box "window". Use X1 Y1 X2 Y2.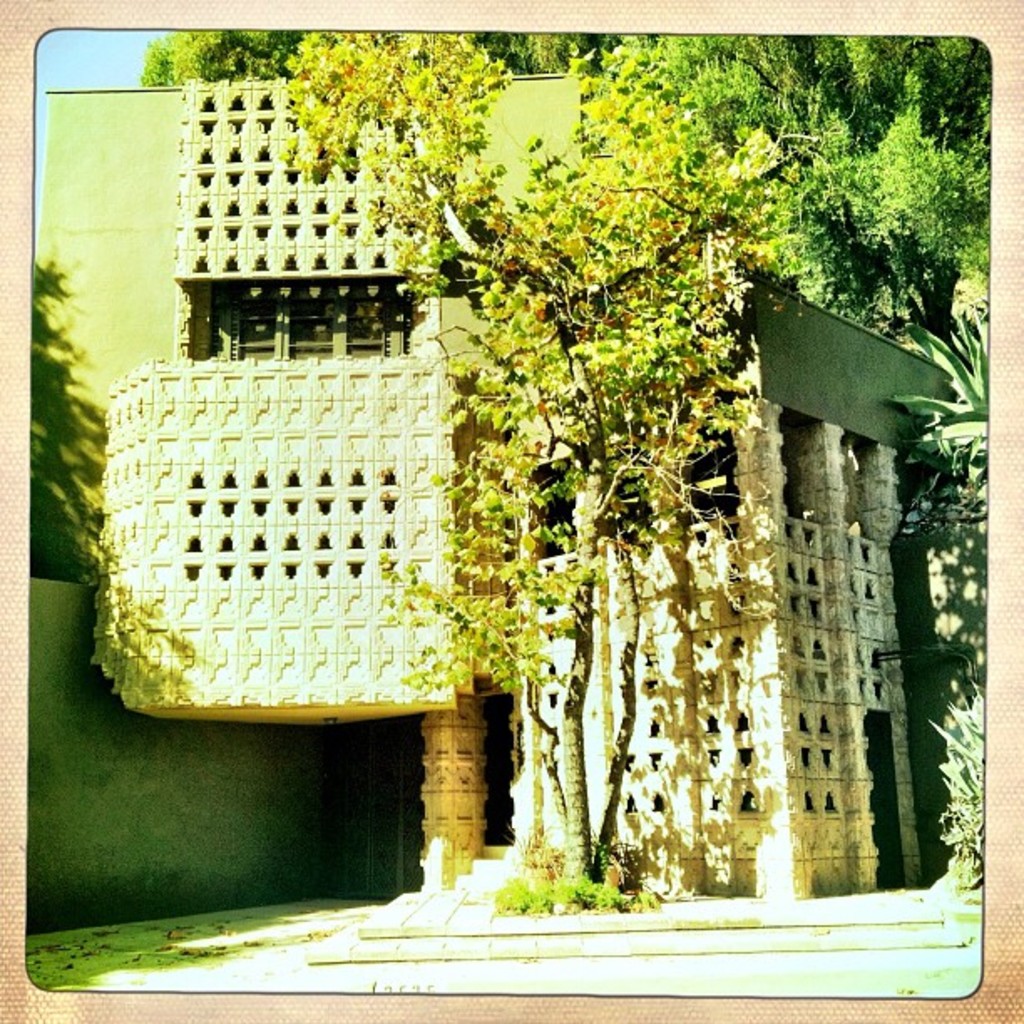
212 281 392 351.
